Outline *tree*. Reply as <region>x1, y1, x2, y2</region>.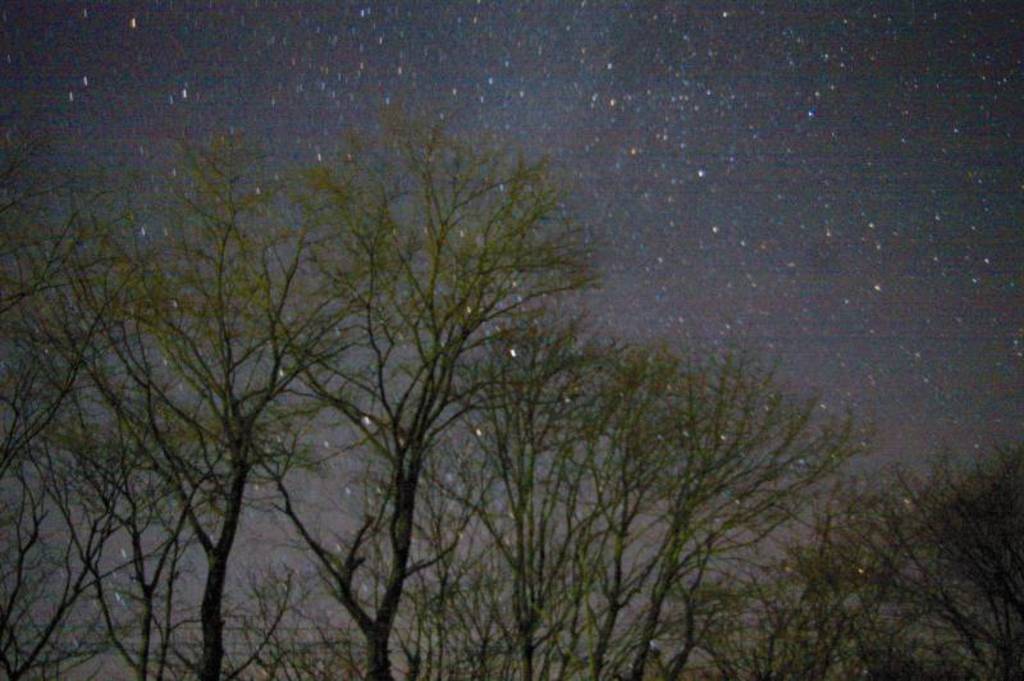
<region>589, 337, 874, 680</region>.
